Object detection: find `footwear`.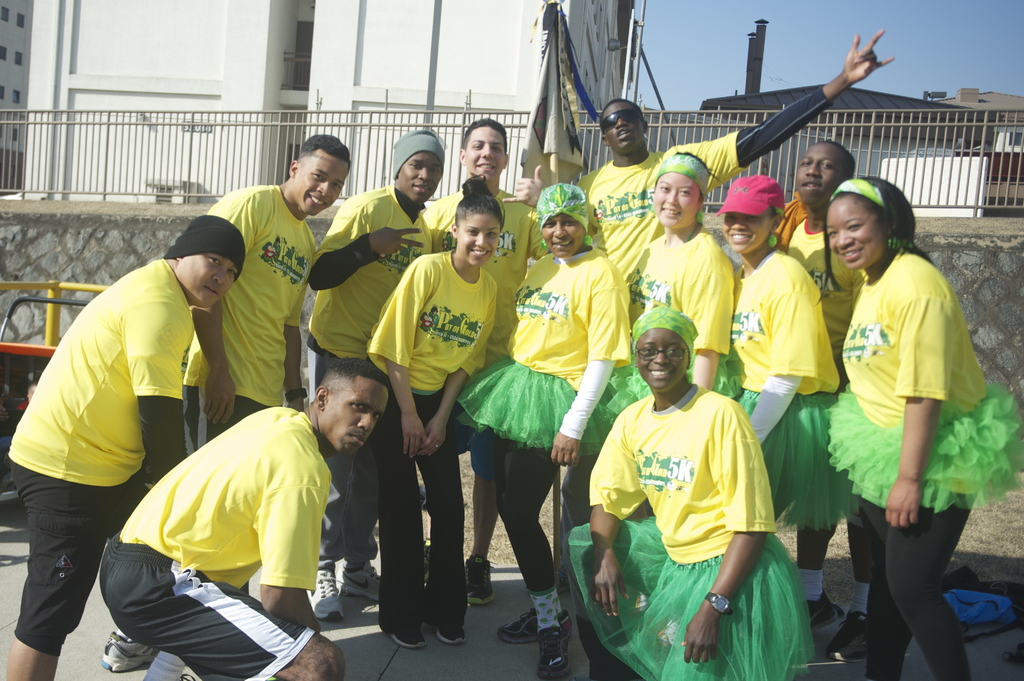
801,590,837,634.
